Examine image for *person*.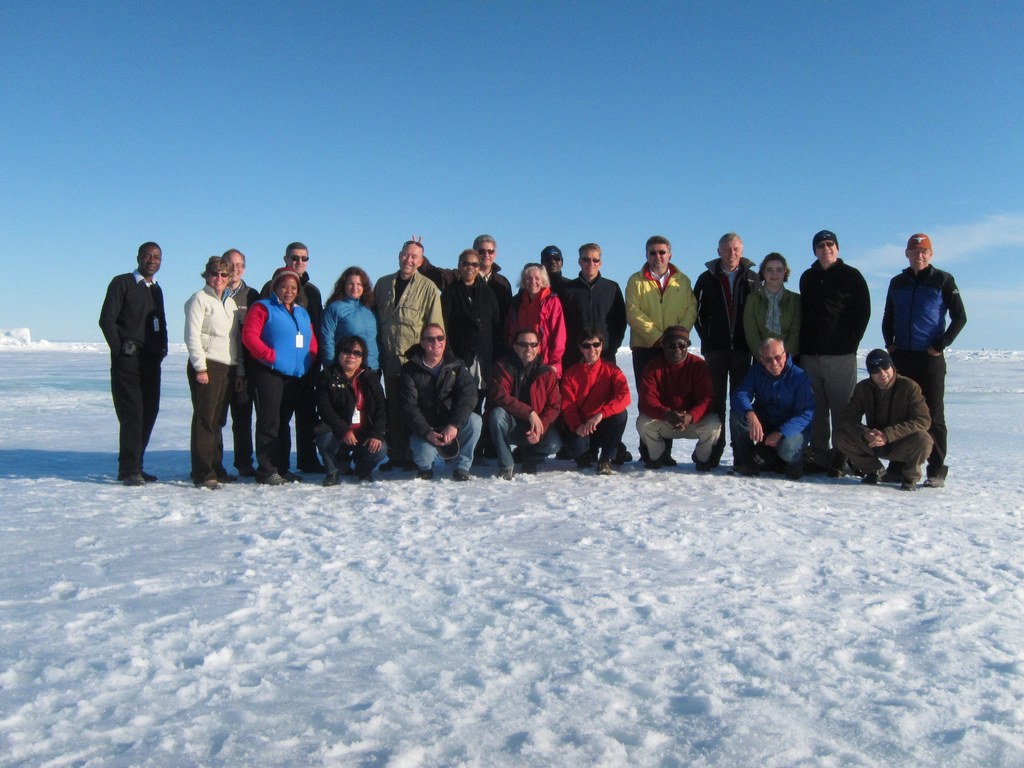
Examination result: [x1=510, y1=347, x2=557, y2=478].
